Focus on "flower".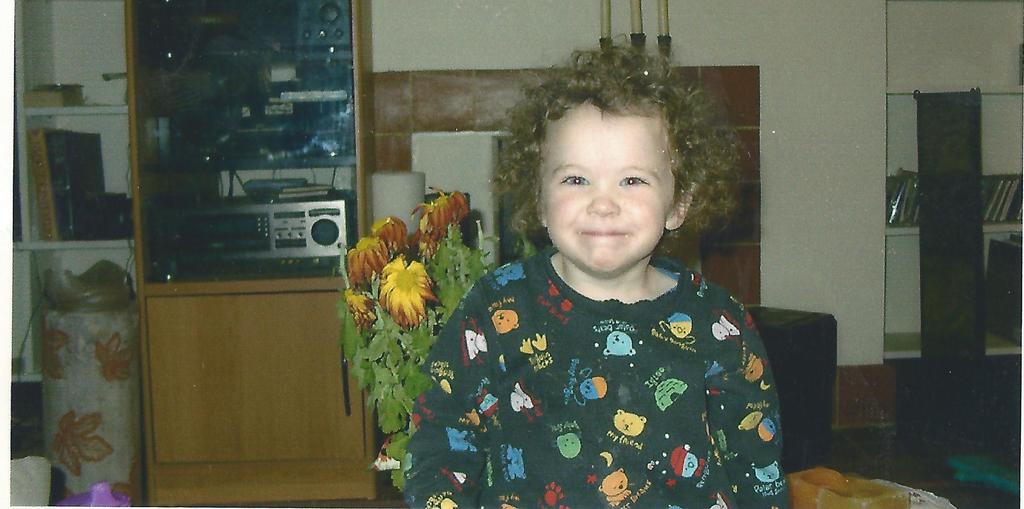
Focused at bbox=(372, 211, 404, 253).
